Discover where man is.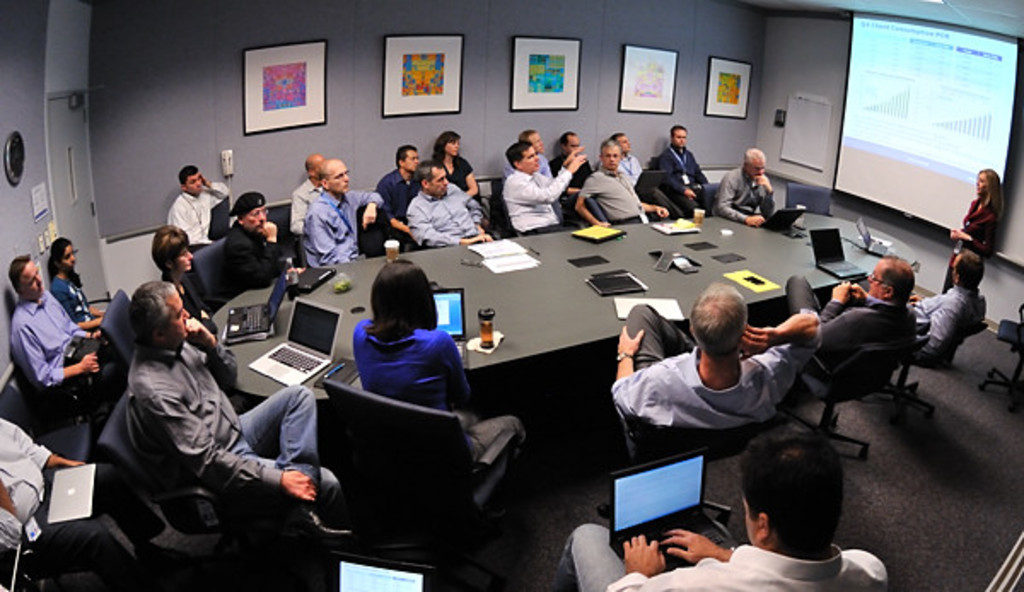
Discovered at 558,418,891,590.
